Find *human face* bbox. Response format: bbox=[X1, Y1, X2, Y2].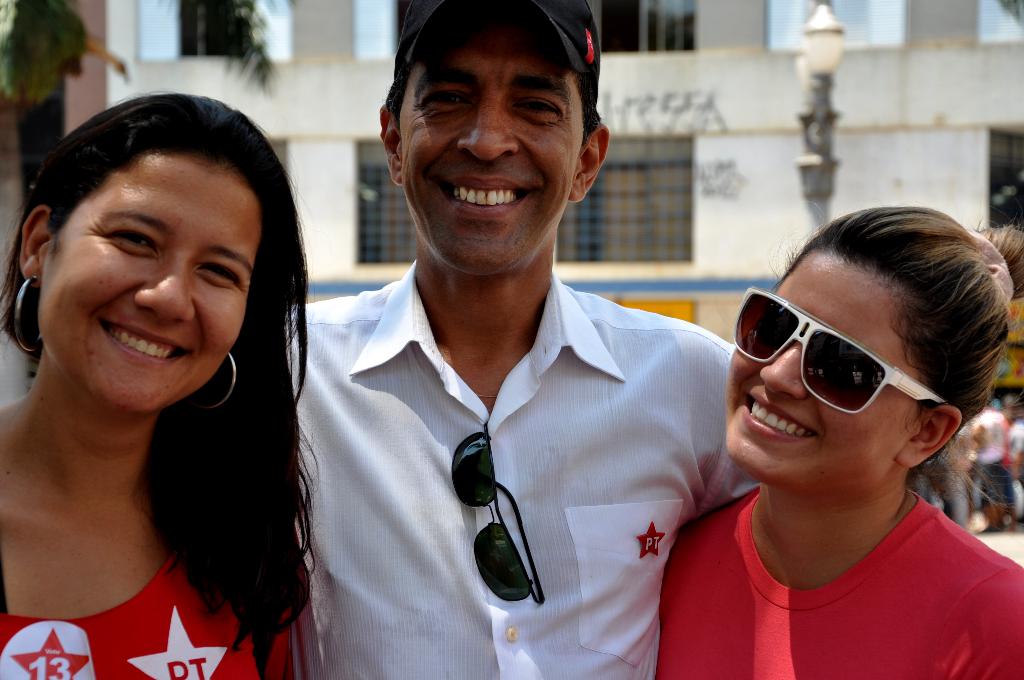
bbox=[40, 150, 264, 415].
